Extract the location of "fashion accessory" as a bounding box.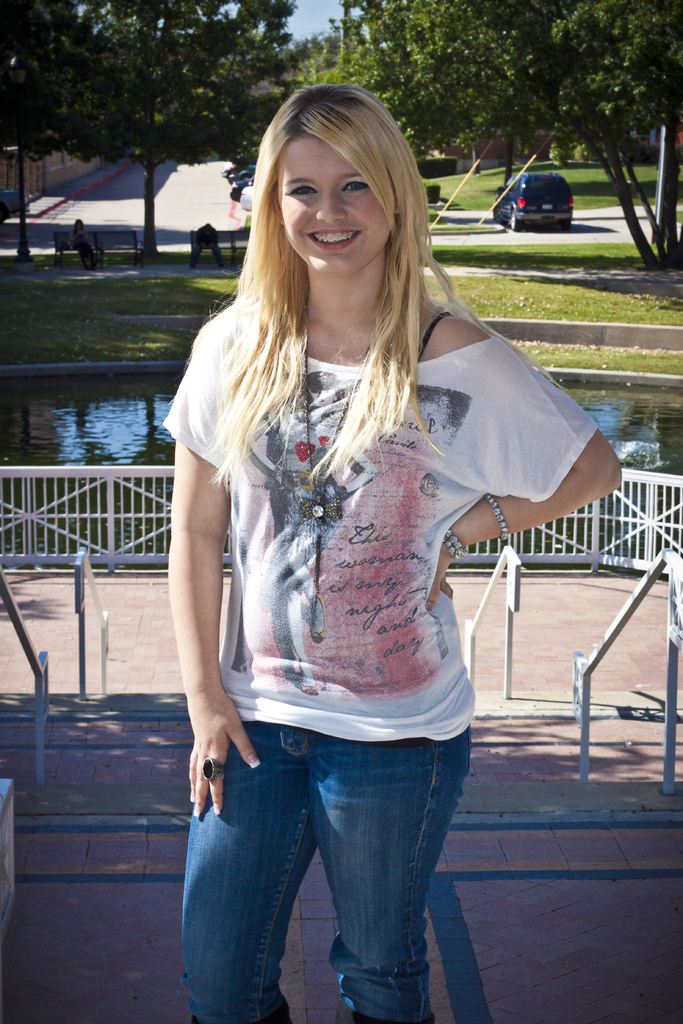
[left=440, top=527, right=473, bottom=562].
